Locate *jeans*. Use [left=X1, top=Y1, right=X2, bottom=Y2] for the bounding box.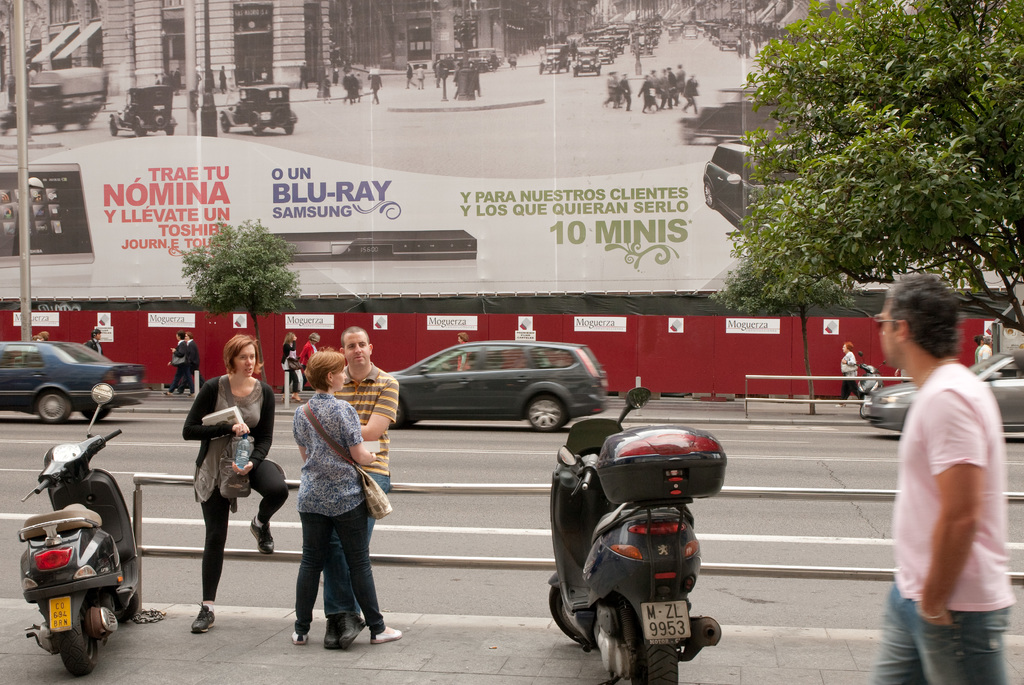
[left=868, top=581, right=1004, bottom=684].
